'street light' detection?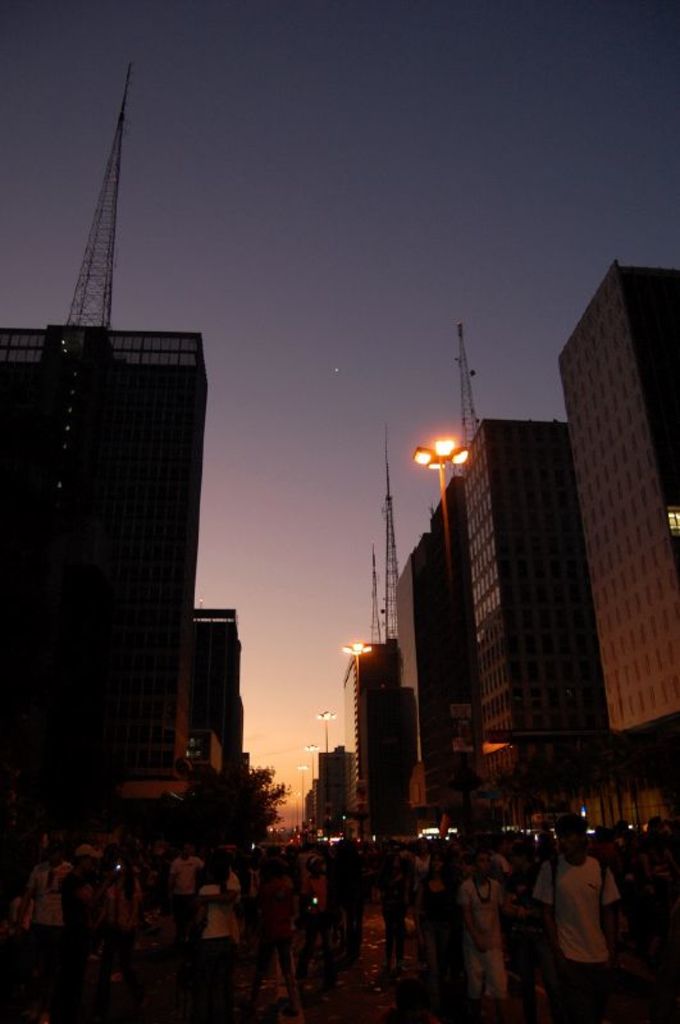
<bbox>338, 640, 370, 768</bbox>
